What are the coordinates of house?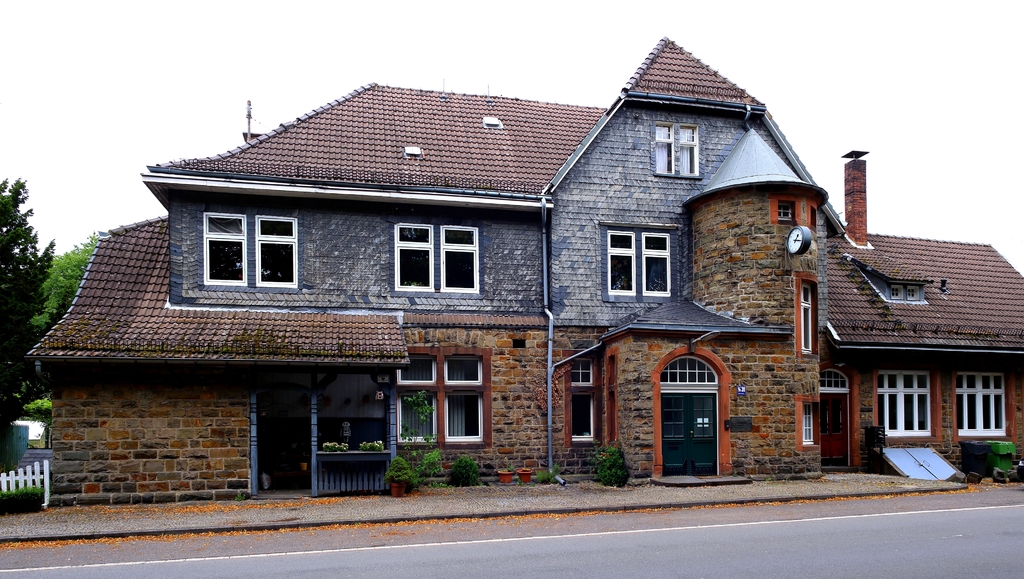
BBox(28, 33, 839, 511).
